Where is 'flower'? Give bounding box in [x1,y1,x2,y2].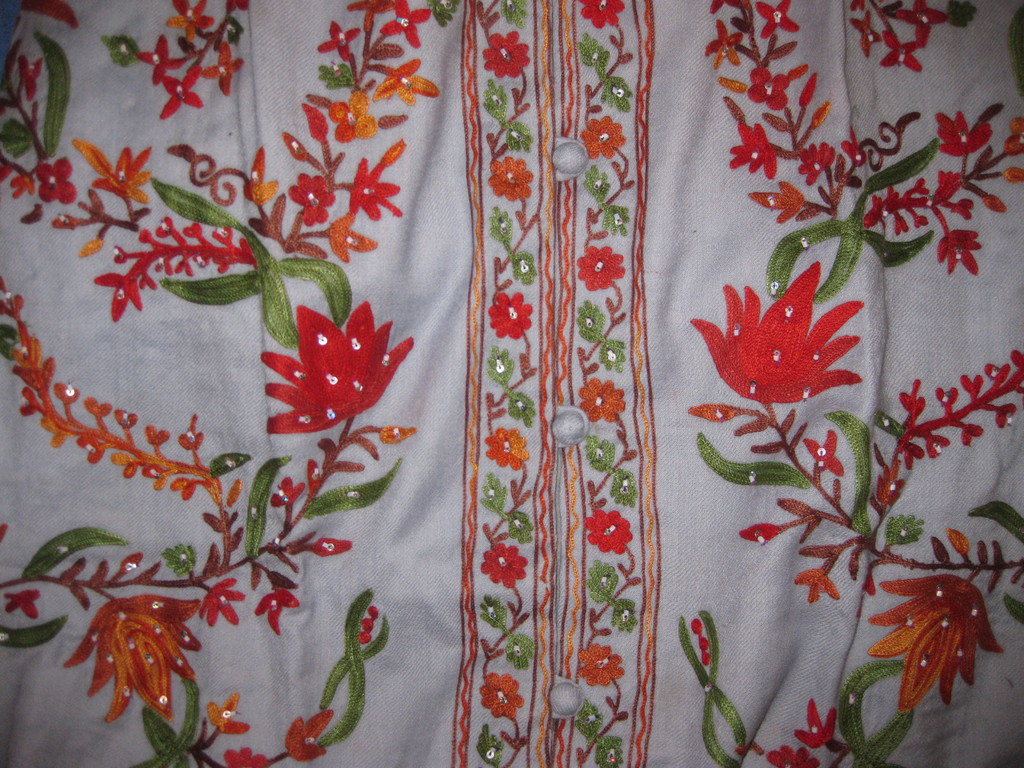
[486,155,535,204].
